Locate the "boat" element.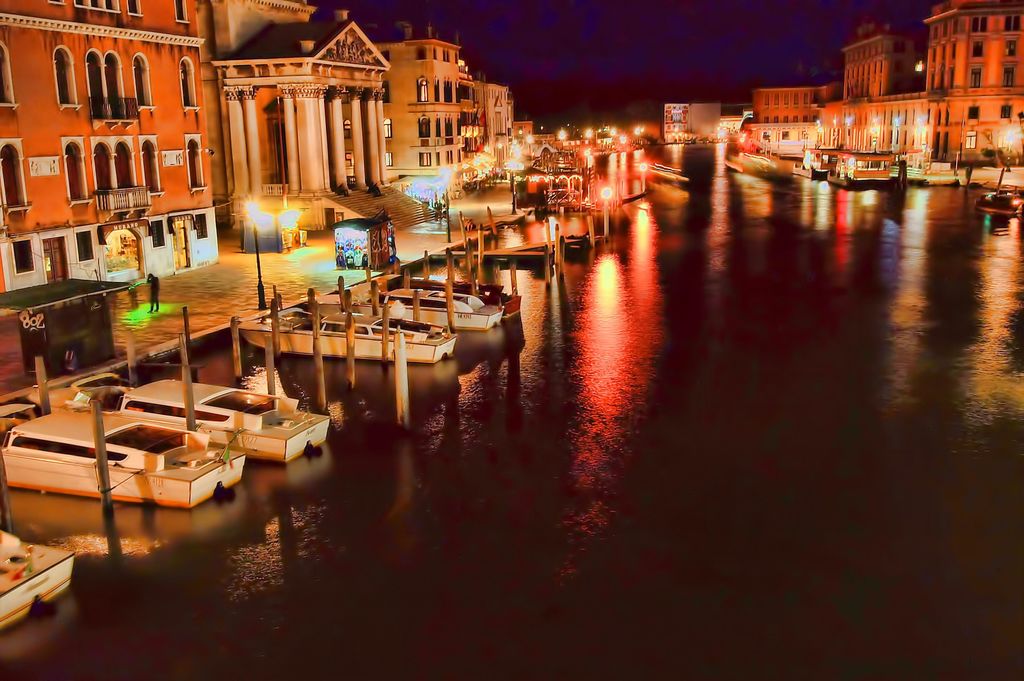
Element bbox: BBox(977, 184, 1023, 219).
